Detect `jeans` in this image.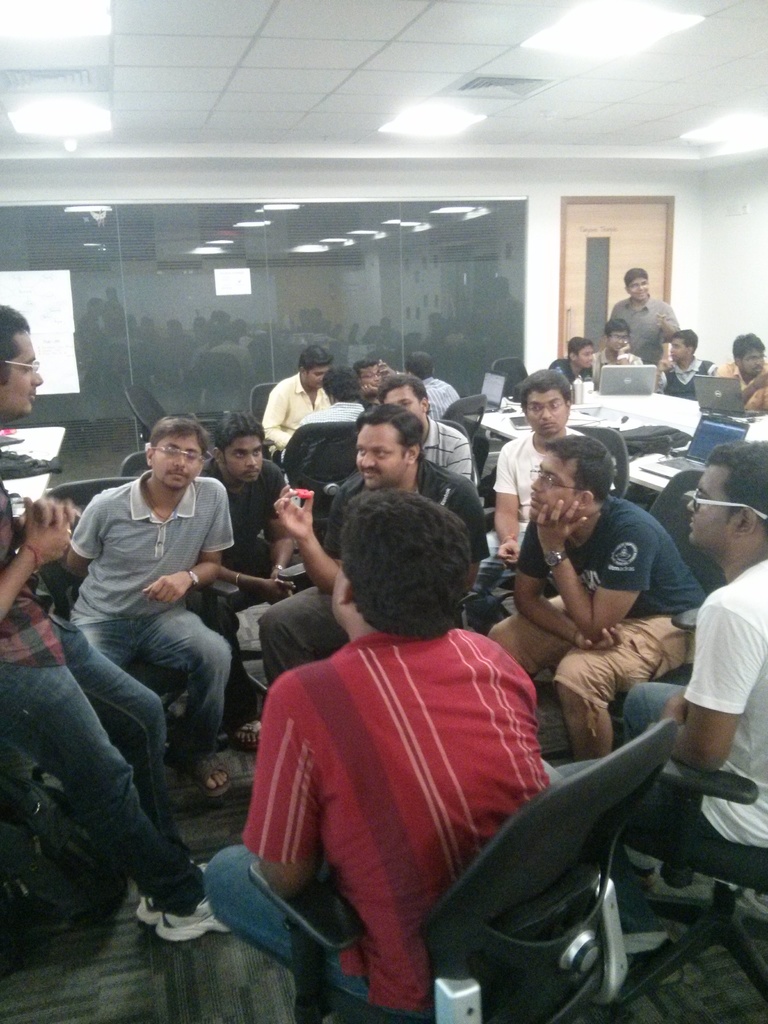
Detection: 548 679 684 938.
